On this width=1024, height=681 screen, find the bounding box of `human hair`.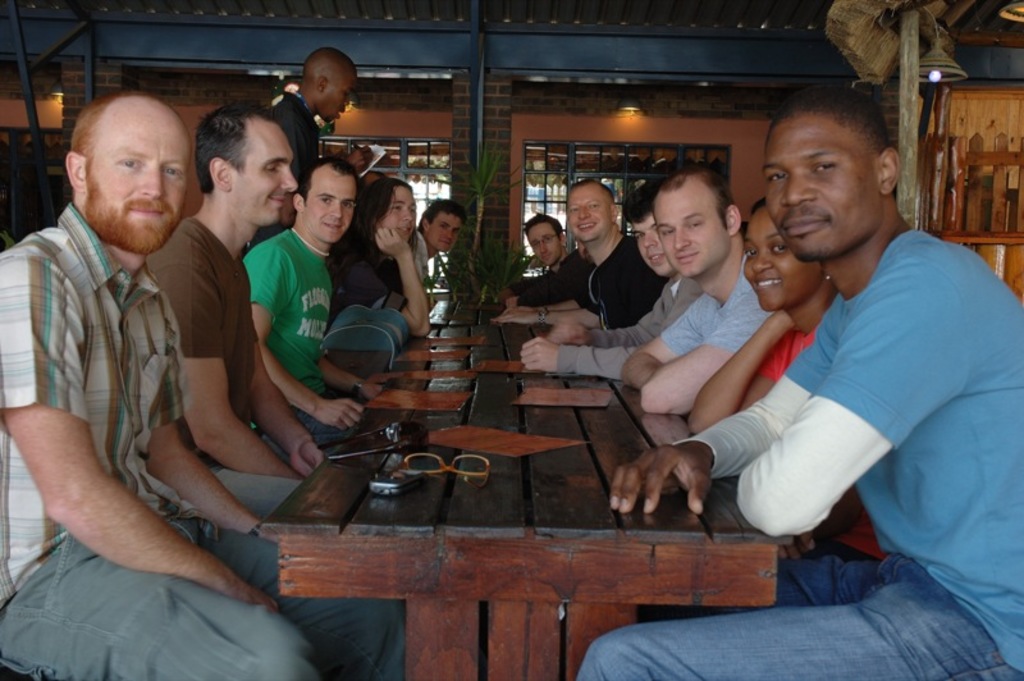
Bounding box: 622,177,673,228.
